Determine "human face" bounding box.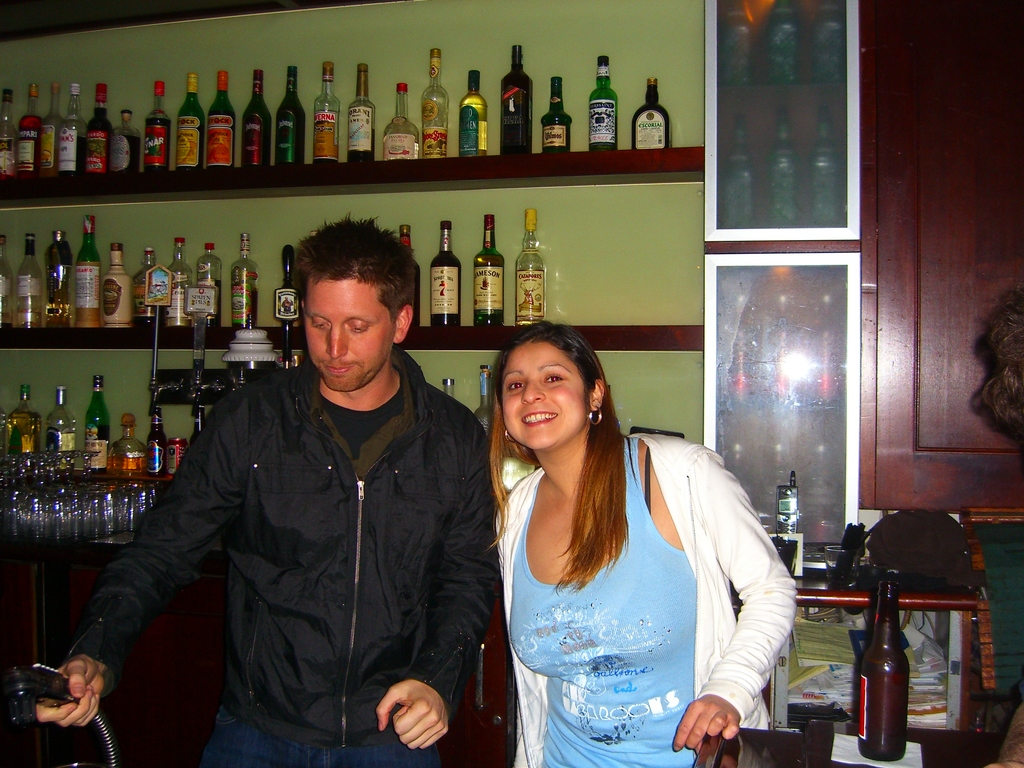
Determined: select_region(303, 280, 394, 393).
